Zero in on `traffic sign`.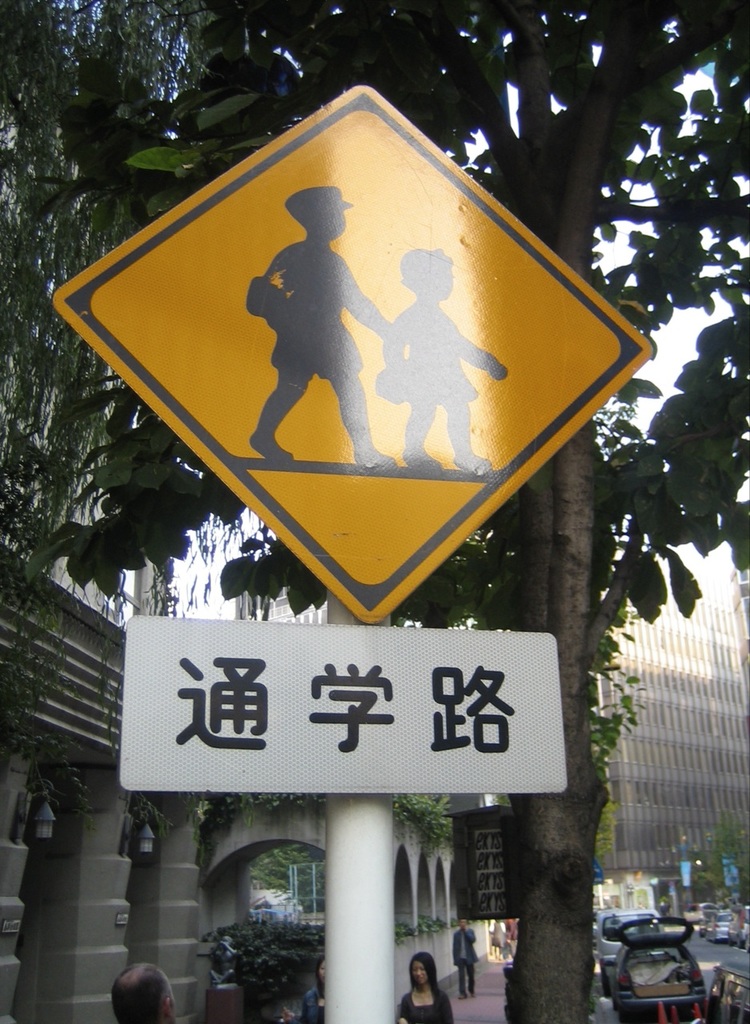
Zeroed in: <region>54, 86, 648, 627</region>.
